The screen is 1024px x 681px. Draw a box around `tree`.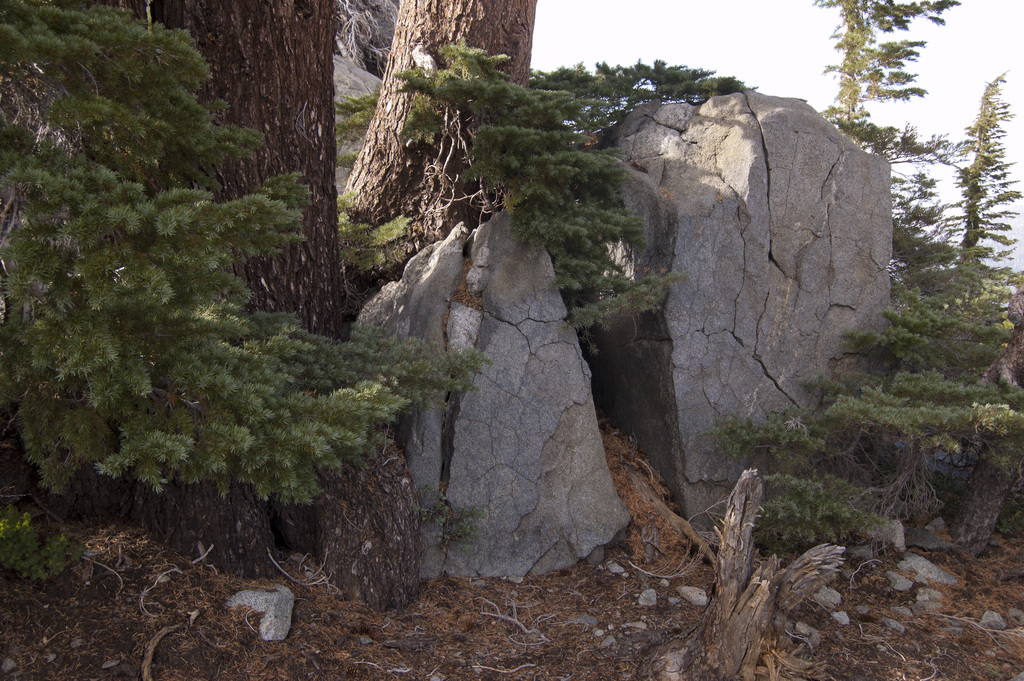
345/0/535/265.
